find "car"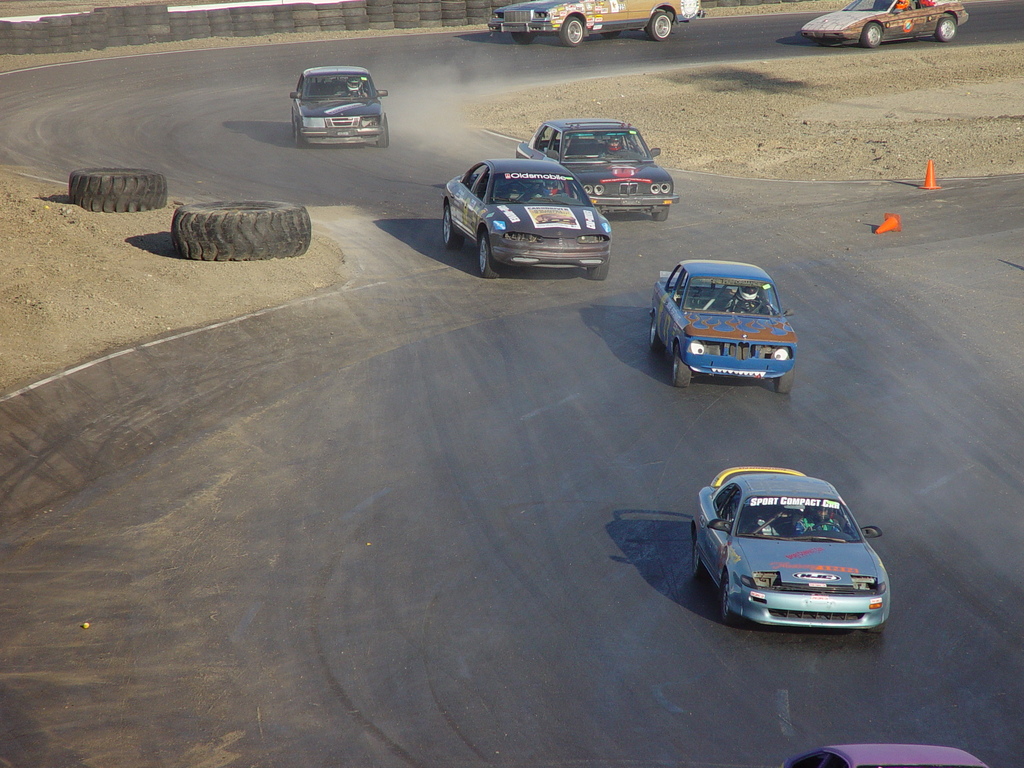
x1=694 y1=474 x2=892 y2=626
